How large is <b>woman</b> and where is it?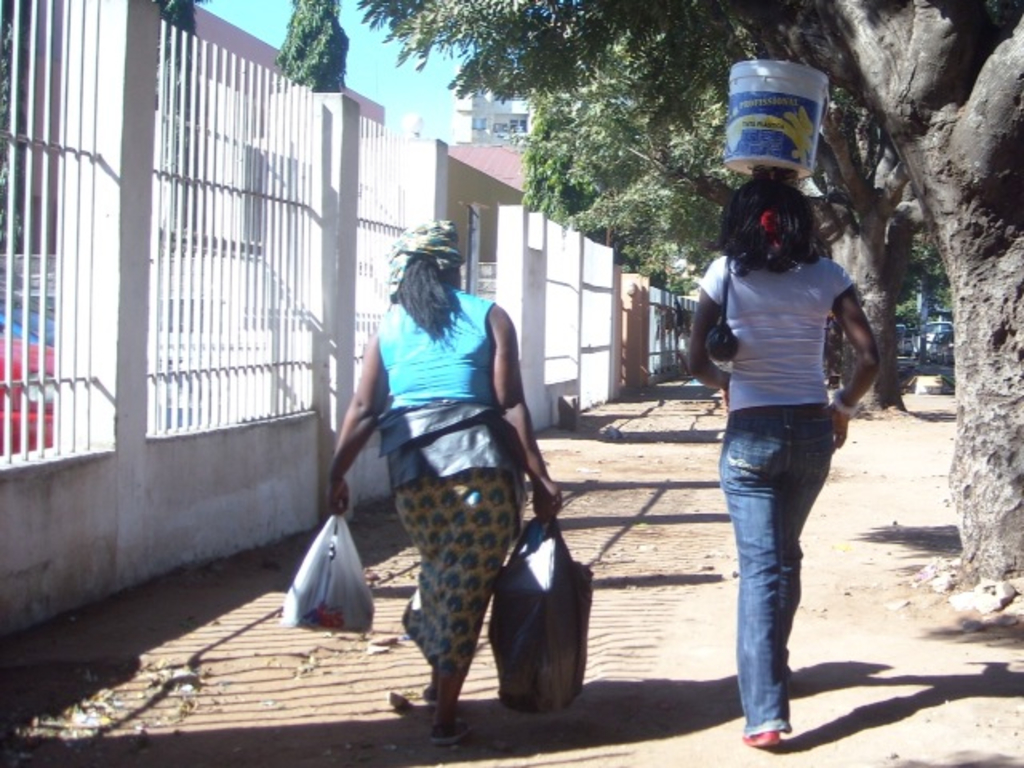
Bounding box: rect(326, 210, 560, 746).
